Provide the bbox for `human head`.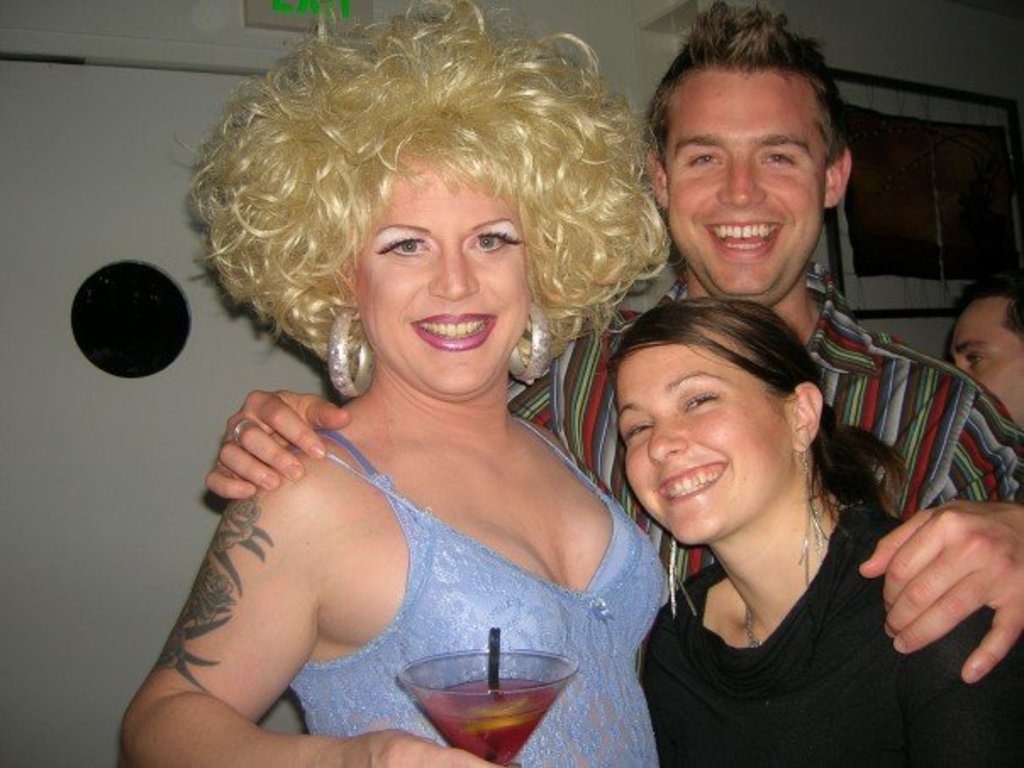
{"x1": 593, "y1": 287, "x2": 841, "y2": 524}.
